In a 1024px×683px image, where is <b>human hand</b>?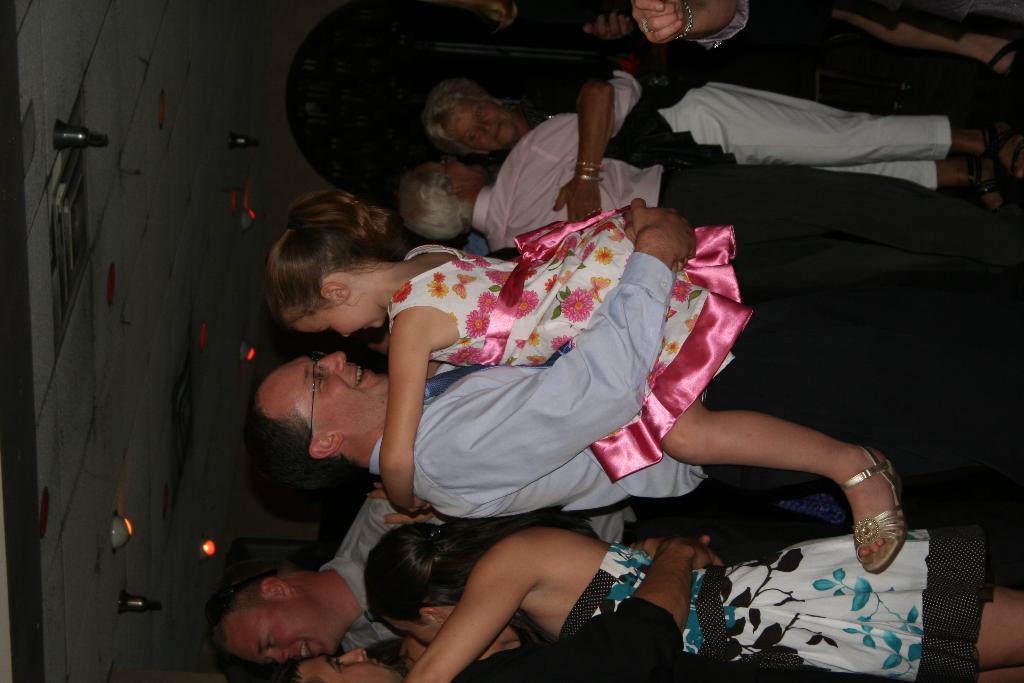
(624, 538, 710, 564).
